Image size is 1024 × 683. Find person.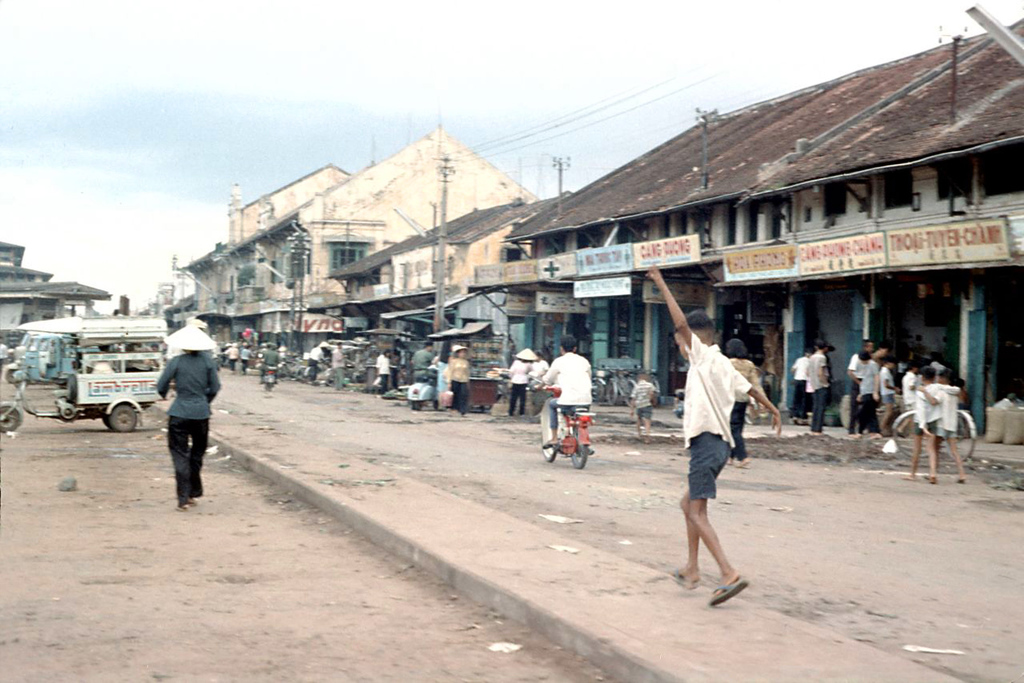
box(889, 357, 918, 410).
